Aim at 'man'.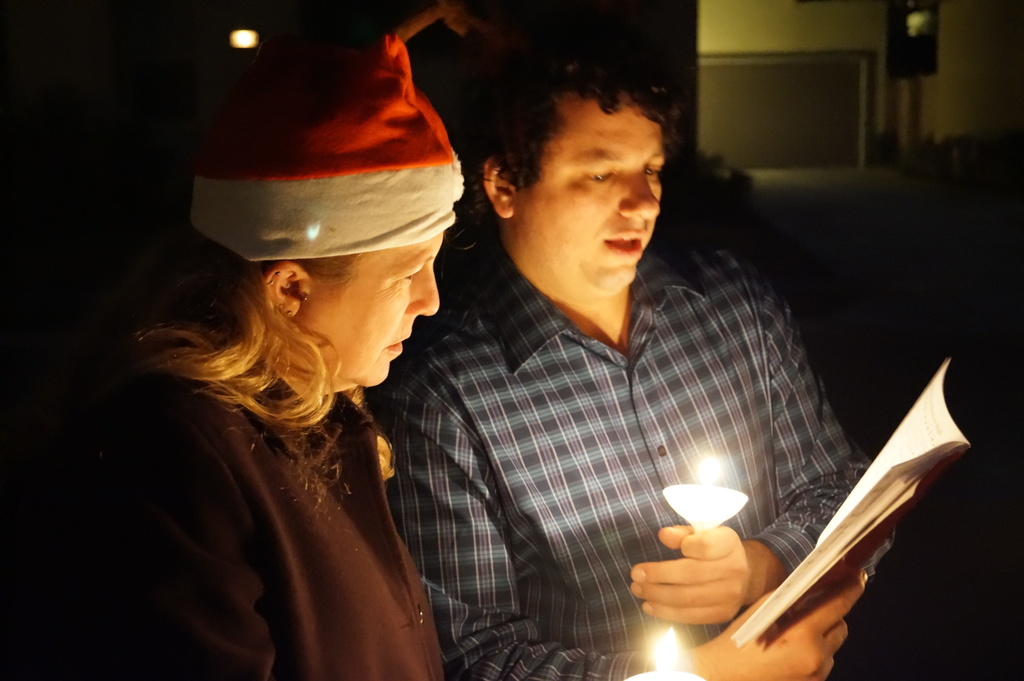
Aimed at {"x1": 372, "y1": 86, "x2": 906, "y2": 671}.
